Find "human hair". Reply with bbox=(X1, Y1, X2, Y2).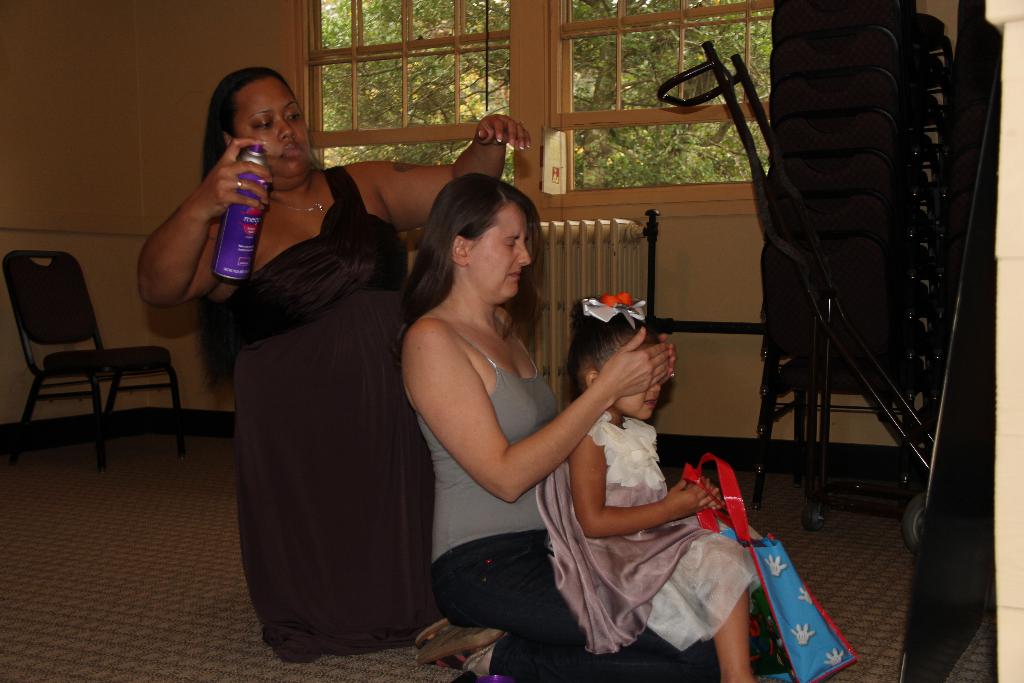
bbox=(207, 67, 295, 178).
